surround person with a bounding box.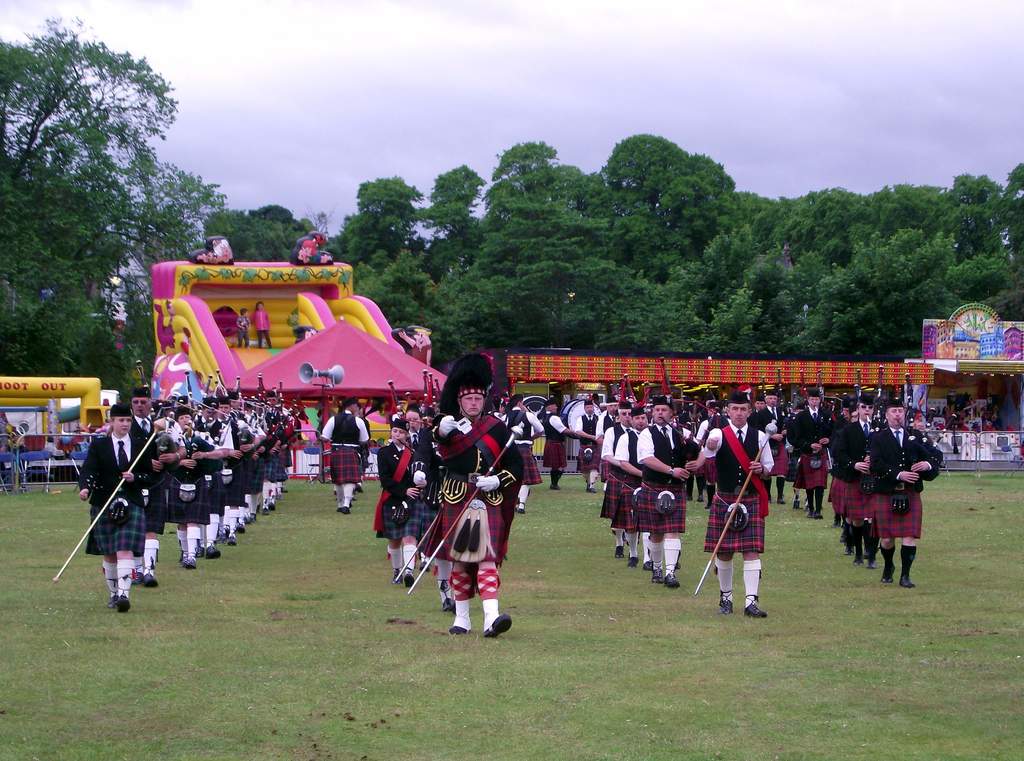
<box>236,306,252,351</box>.
